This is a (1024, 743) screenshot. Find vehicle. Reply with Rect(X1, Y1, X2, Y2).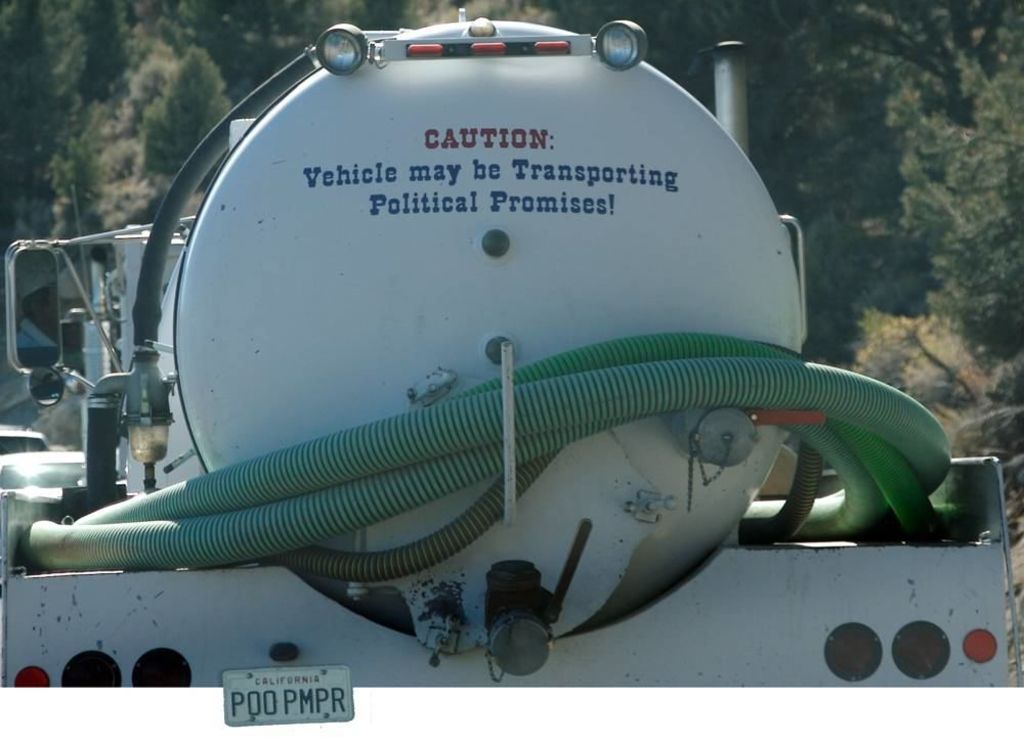
Rect(0, 11, 1021, 715).
